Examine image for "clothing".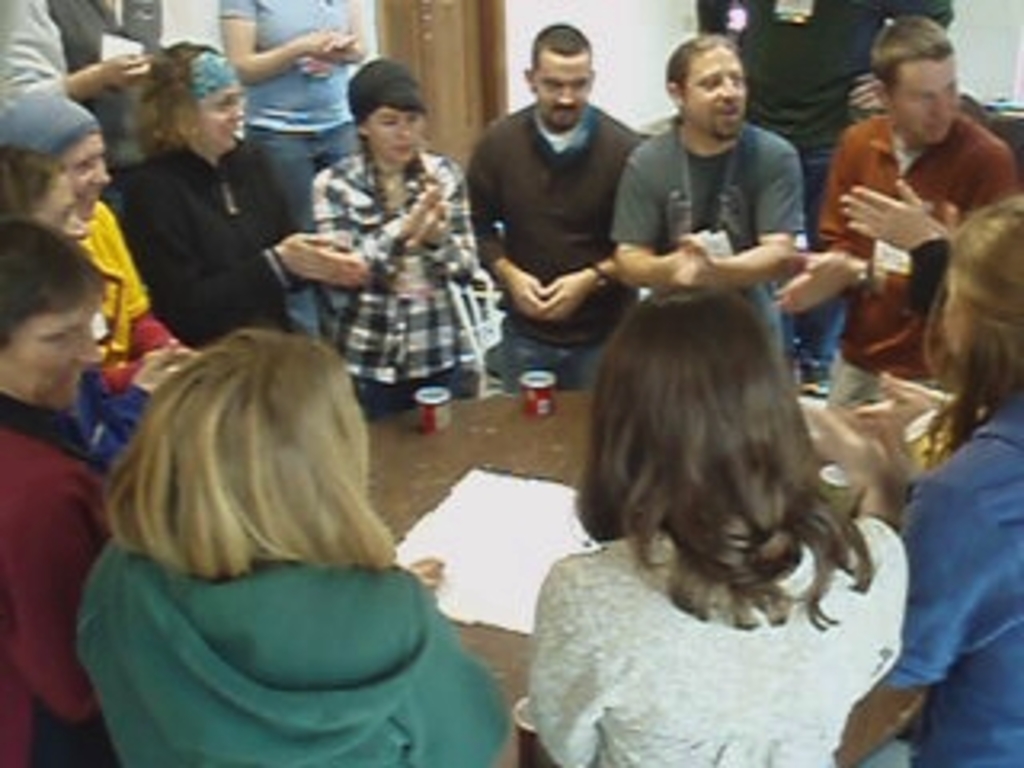
Examination result: locate(829, 118, 1014, 422).
